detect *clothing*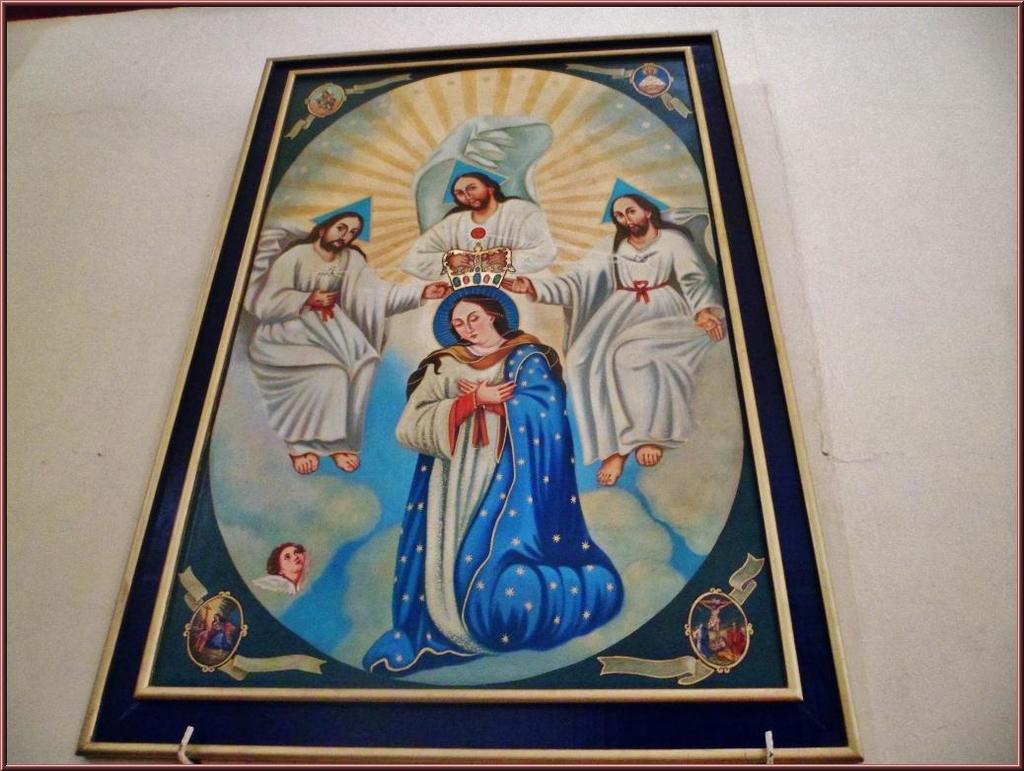
rect(401, 330, 621, 666)
